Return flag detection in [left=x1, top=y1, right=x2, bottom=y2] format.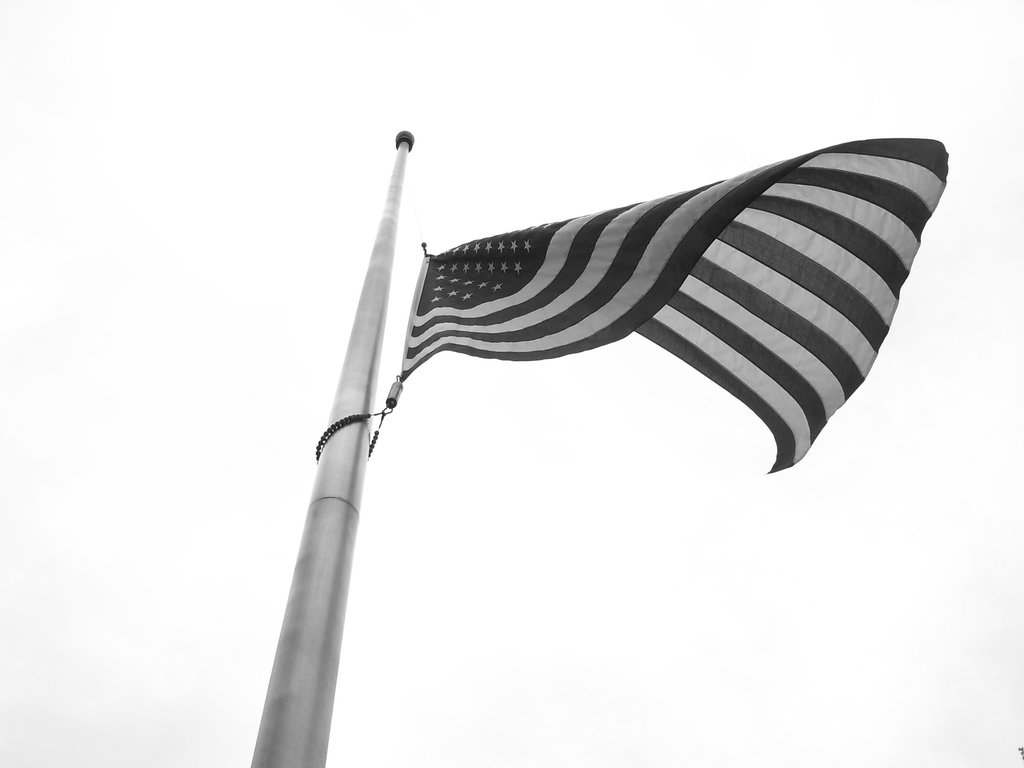
[left=378, top=139, right=941, bottom=472].
